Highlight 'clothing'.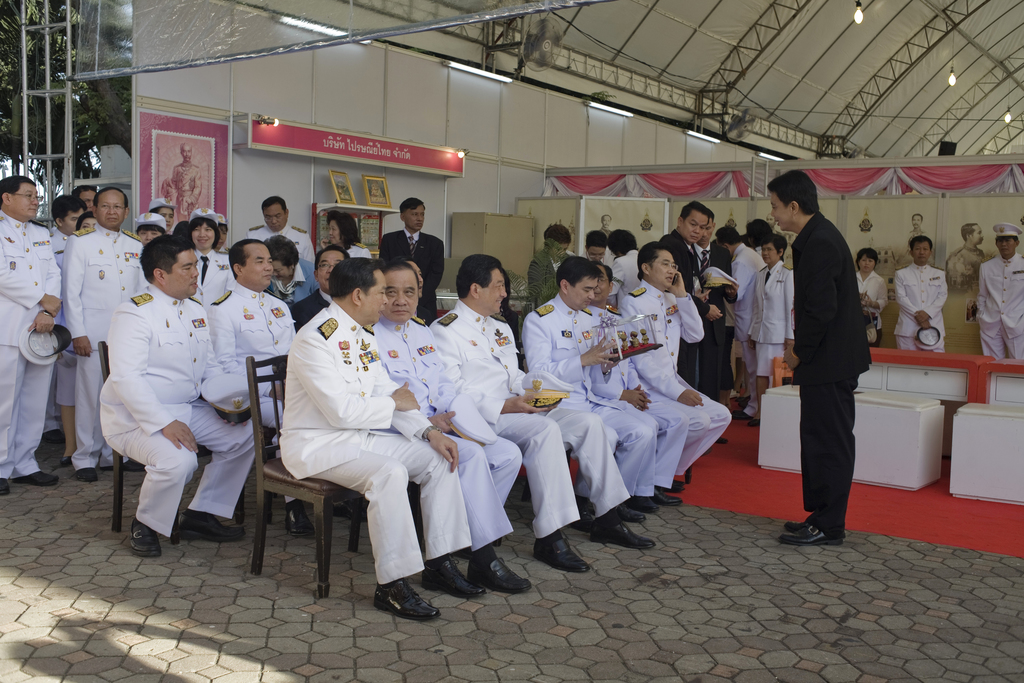
Highlighted region: select_region(53, 347, 76, 411).
